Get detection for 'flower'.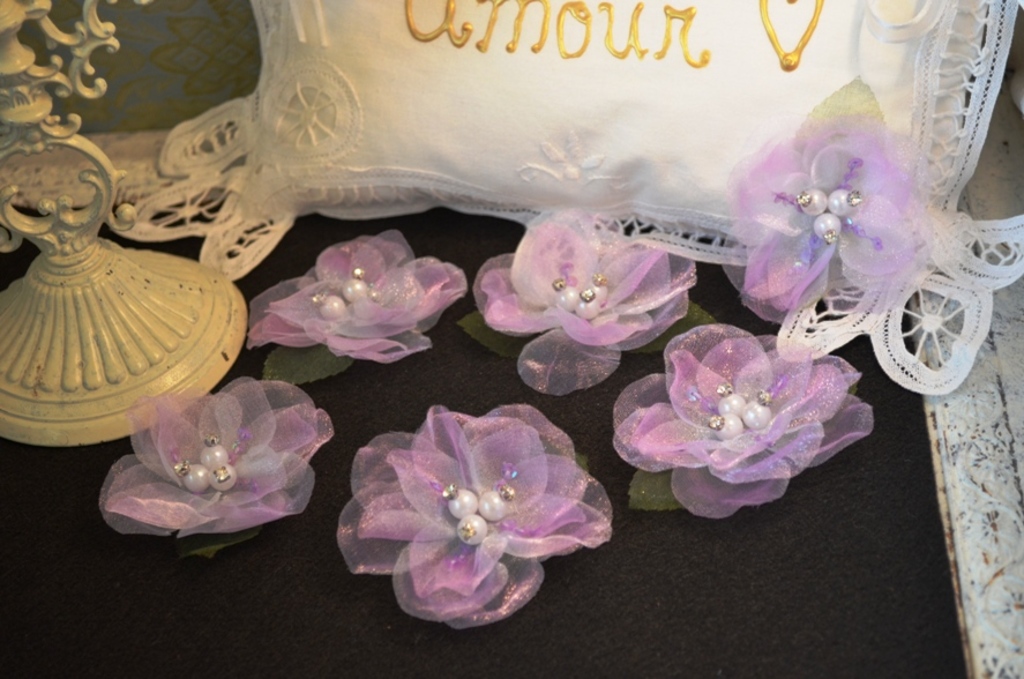
Detection: {"left": 726, "top": 79, "right": 937, "bottom": 326}.
